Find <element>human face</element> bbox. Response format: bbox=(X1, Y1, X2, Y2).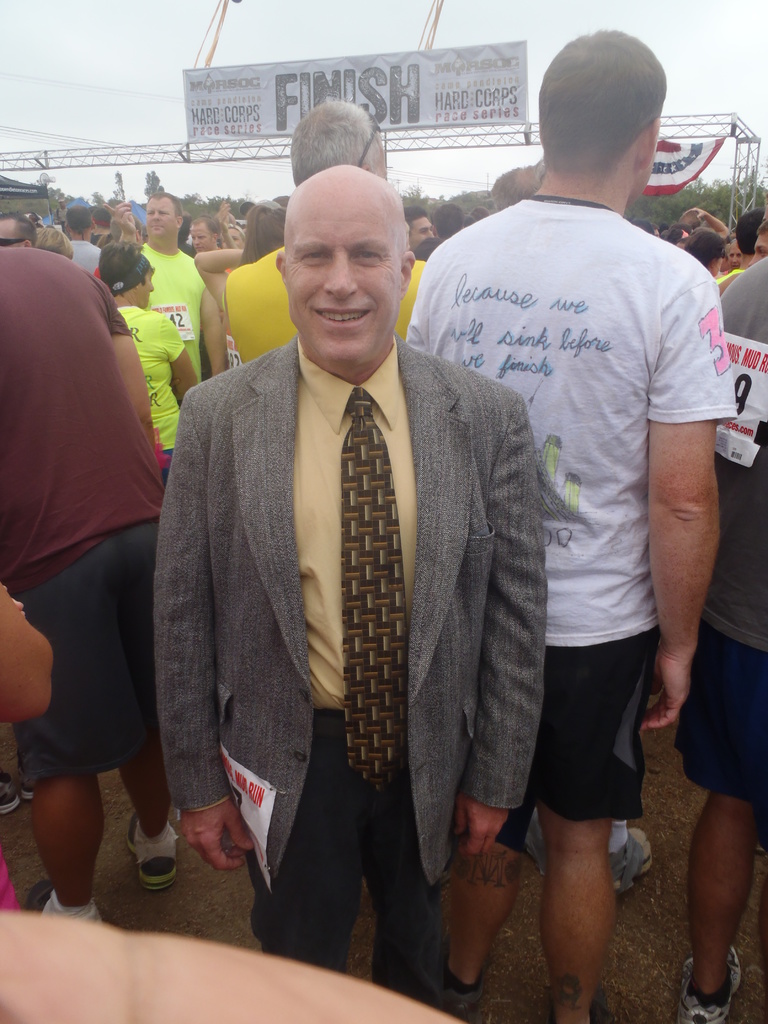
bbox=(412, 216, 436, 251).
